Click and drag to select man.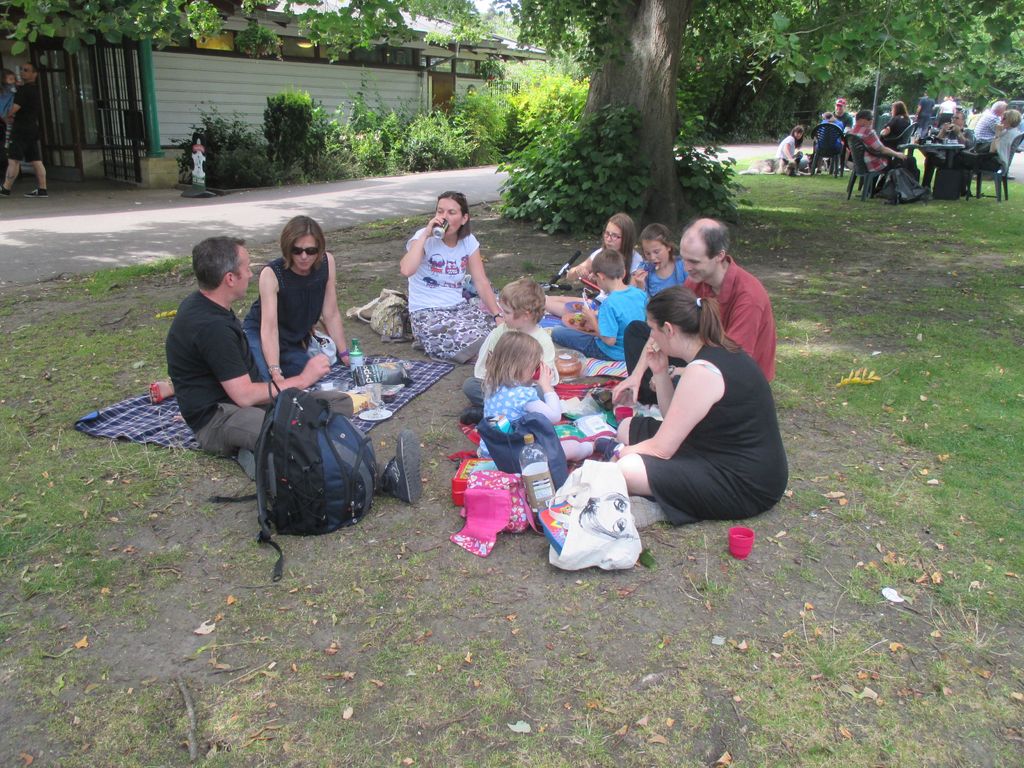
Selection: bbox=(619, 218, 786, 411).
